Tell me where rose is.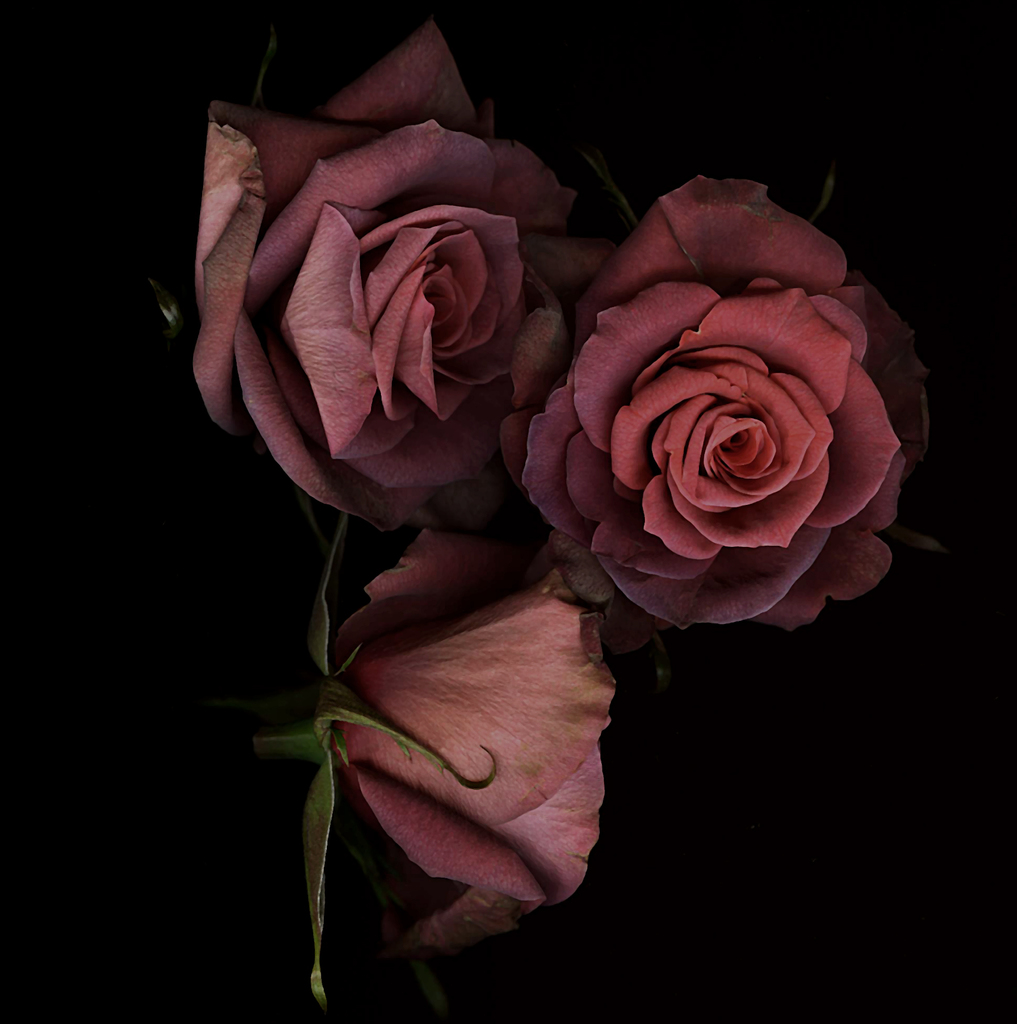
rose is at Rect(188, 13, 931, 965).
